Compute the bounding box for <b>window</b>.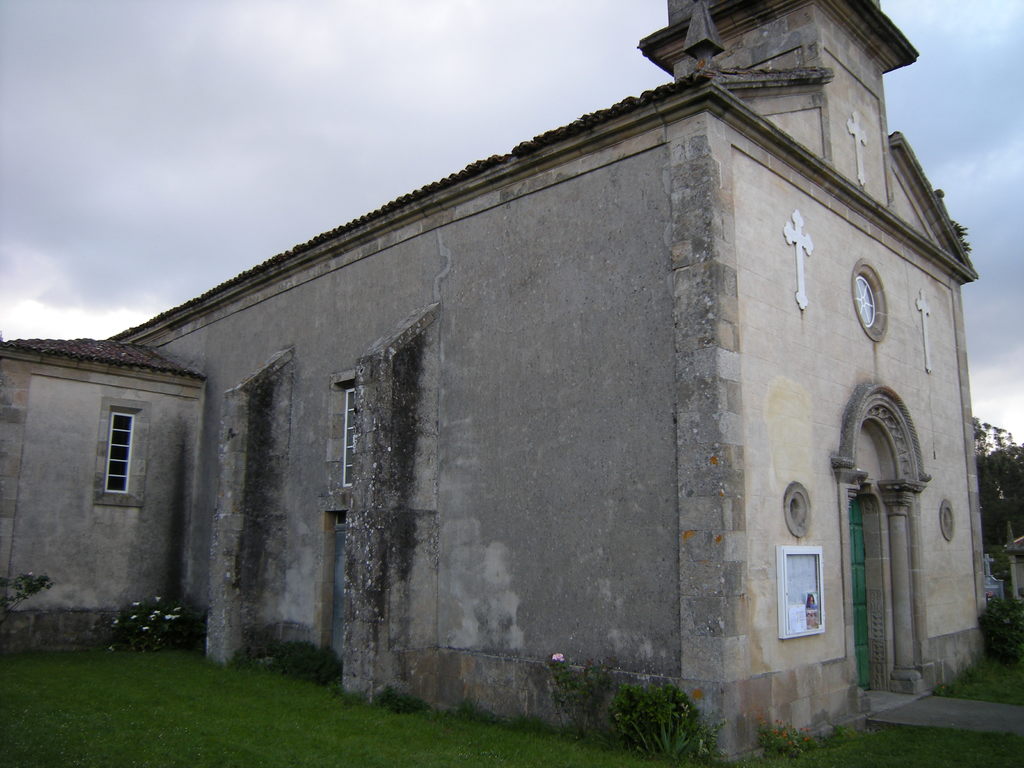
{"left": 776, "top": 541, "right": 842, "bottom": 650}.
